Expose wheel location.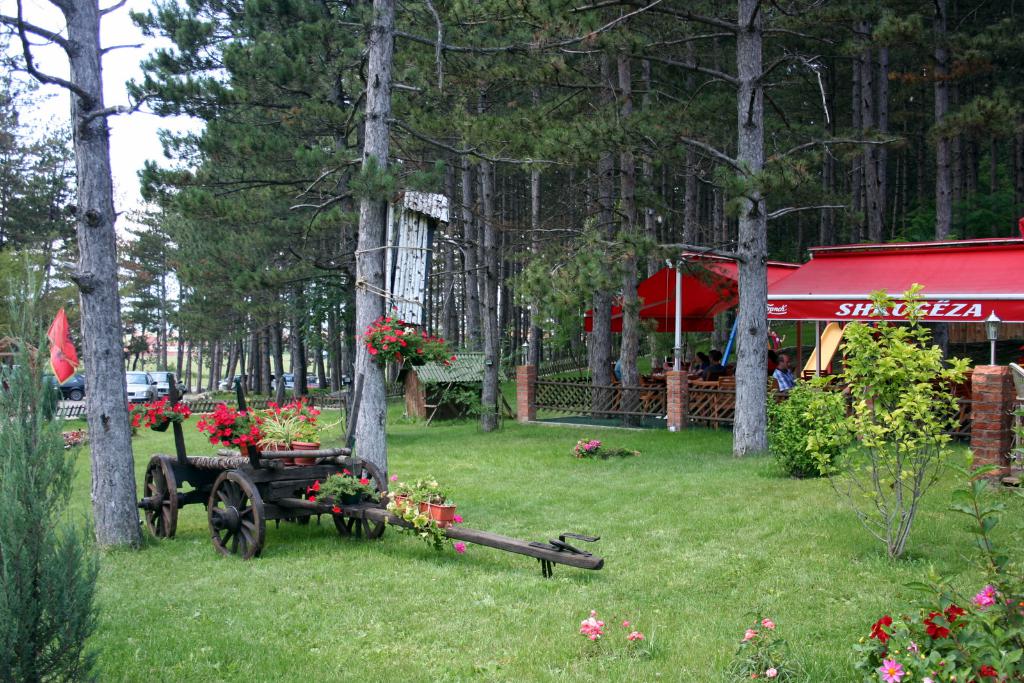
Exposed at x1=196, y1=483, x2=259, y2=563.
